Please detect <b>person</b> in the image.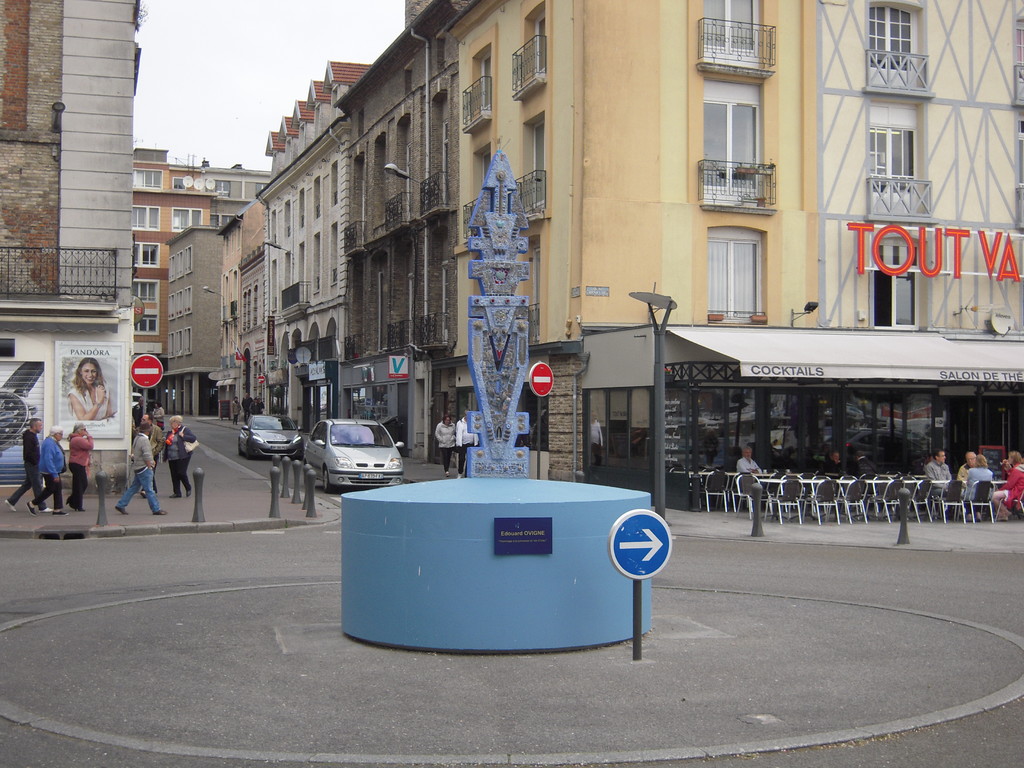
select_region(737, 444, 765, 492).
